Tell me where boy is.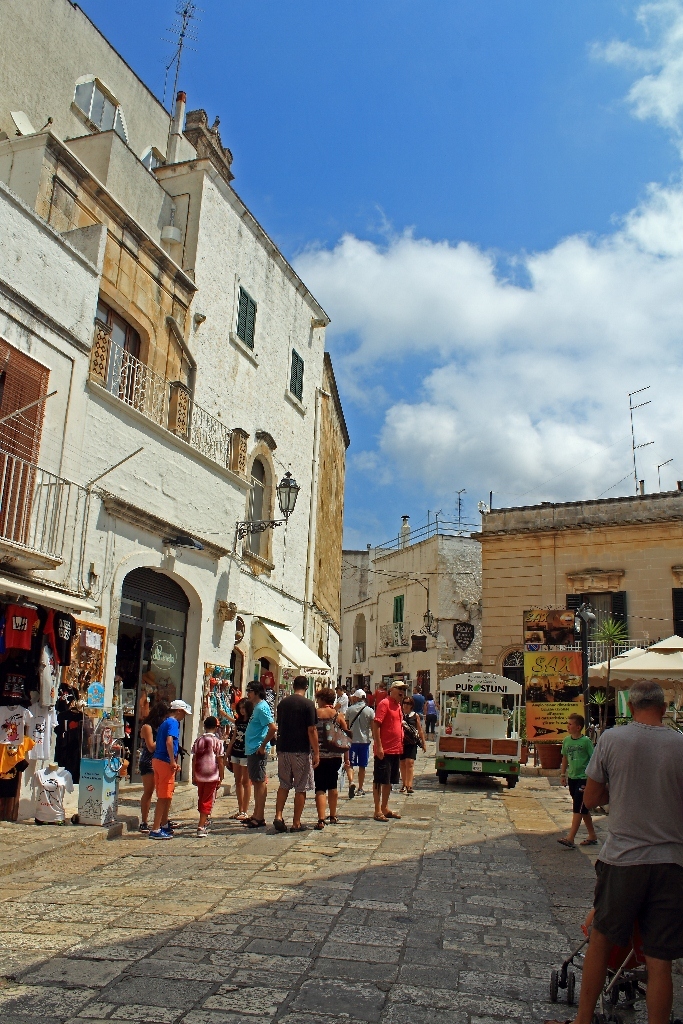
boy is at 180 712 232 836.
